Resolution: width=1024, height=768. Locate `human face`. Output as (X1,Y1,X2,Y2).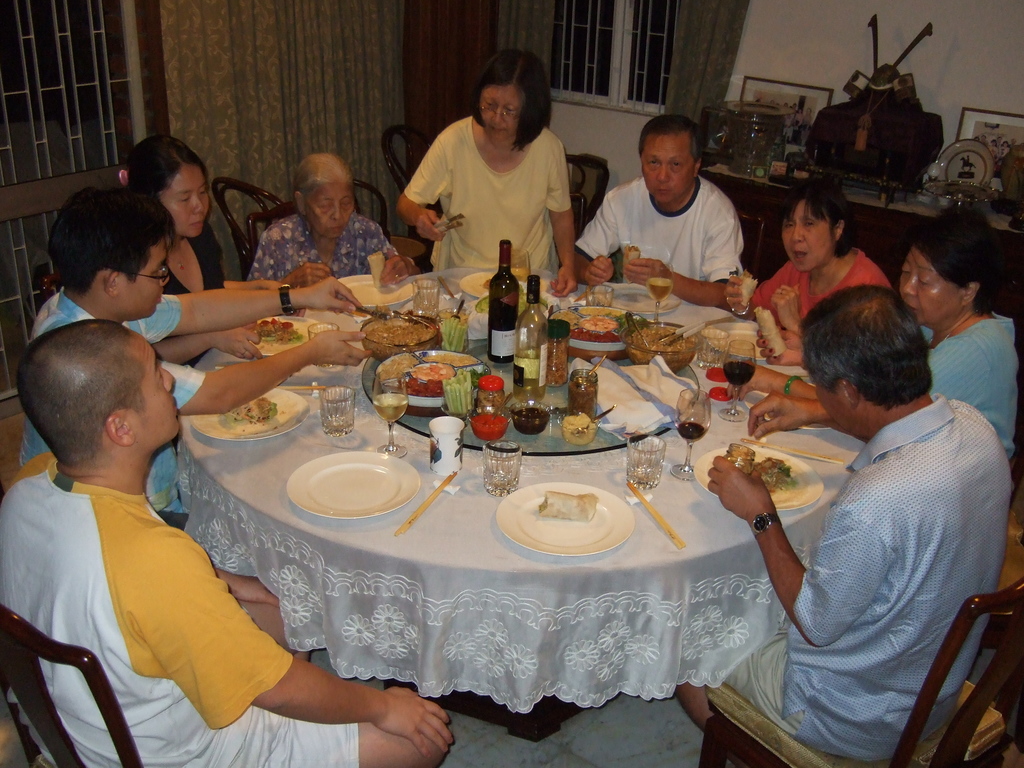
(313,186,354,234).
